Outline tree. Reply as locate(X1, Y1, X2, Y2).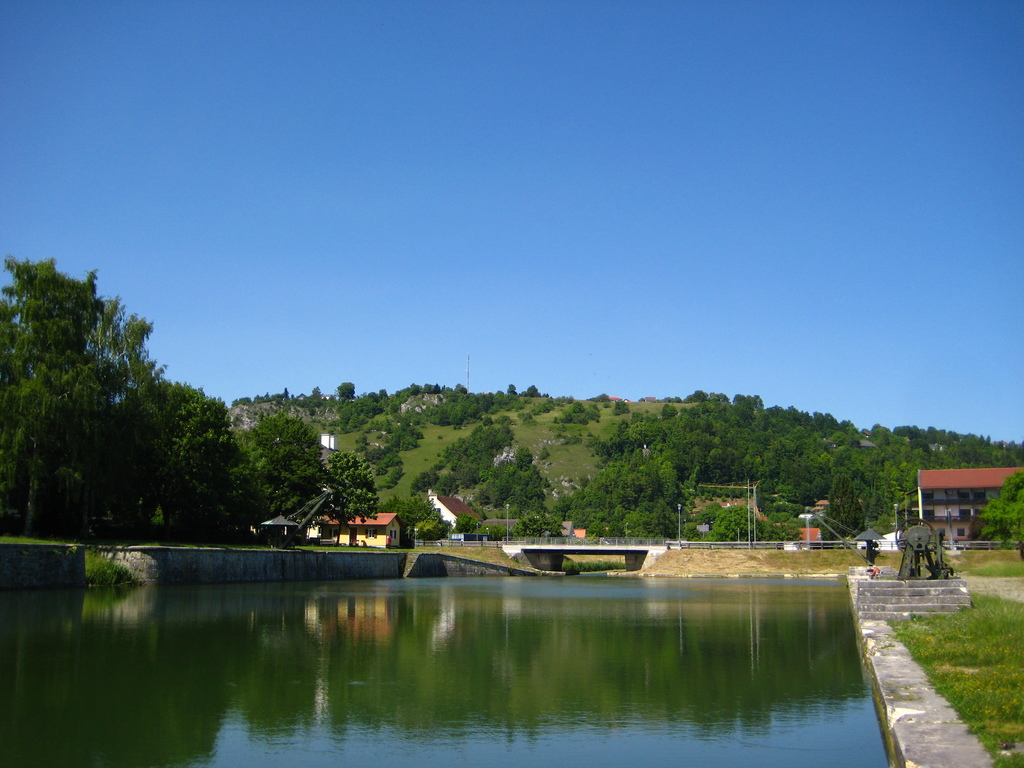
locate(758, 508, 801, 545).
